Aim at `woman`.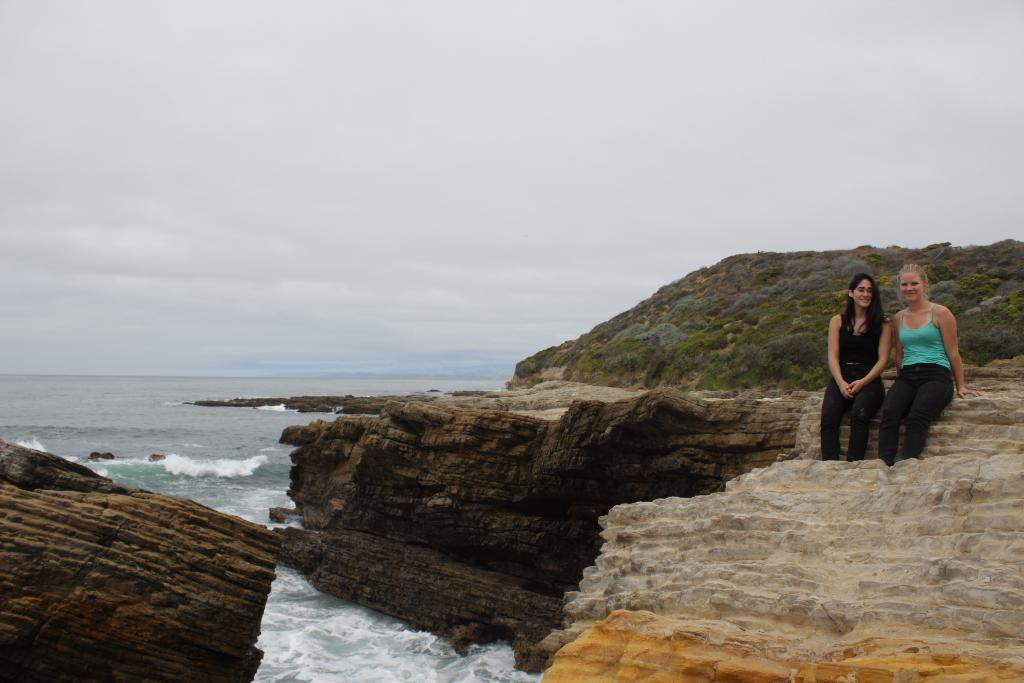
Aimed at Rect(874, 267, 968, 465).
